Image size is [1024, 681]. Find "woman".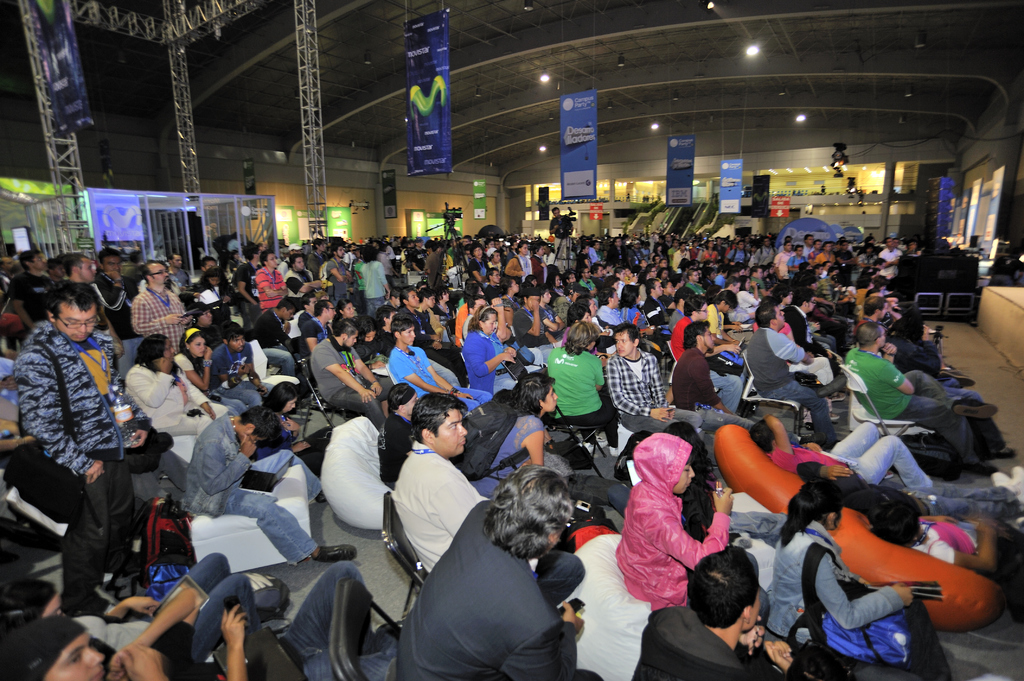
[433,283,452,328].
